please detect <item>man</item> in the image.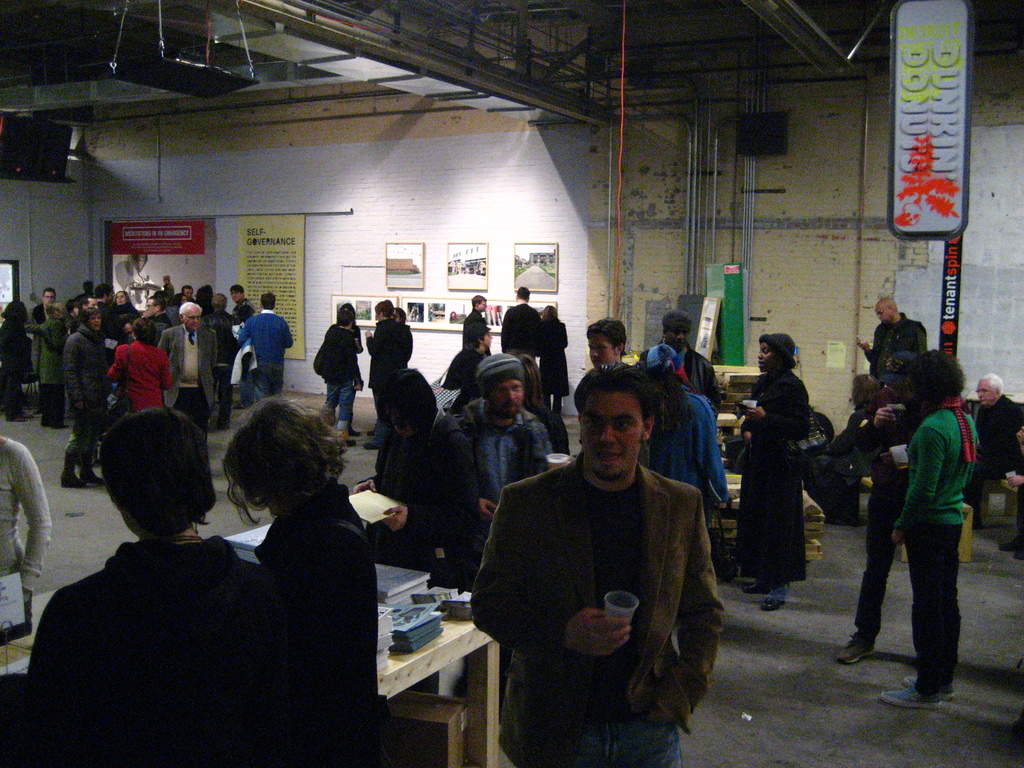
(972,374,1023,511).
